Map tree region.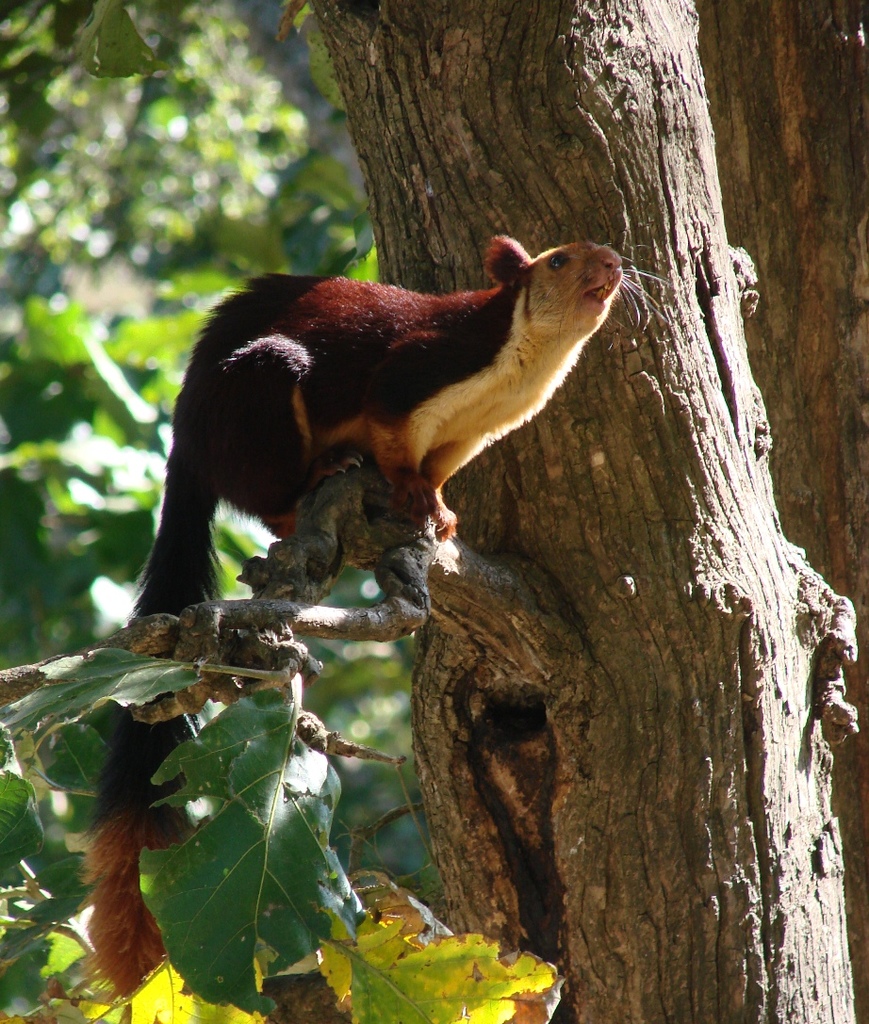
Mapped to rect(0, 40, 825, 951).
